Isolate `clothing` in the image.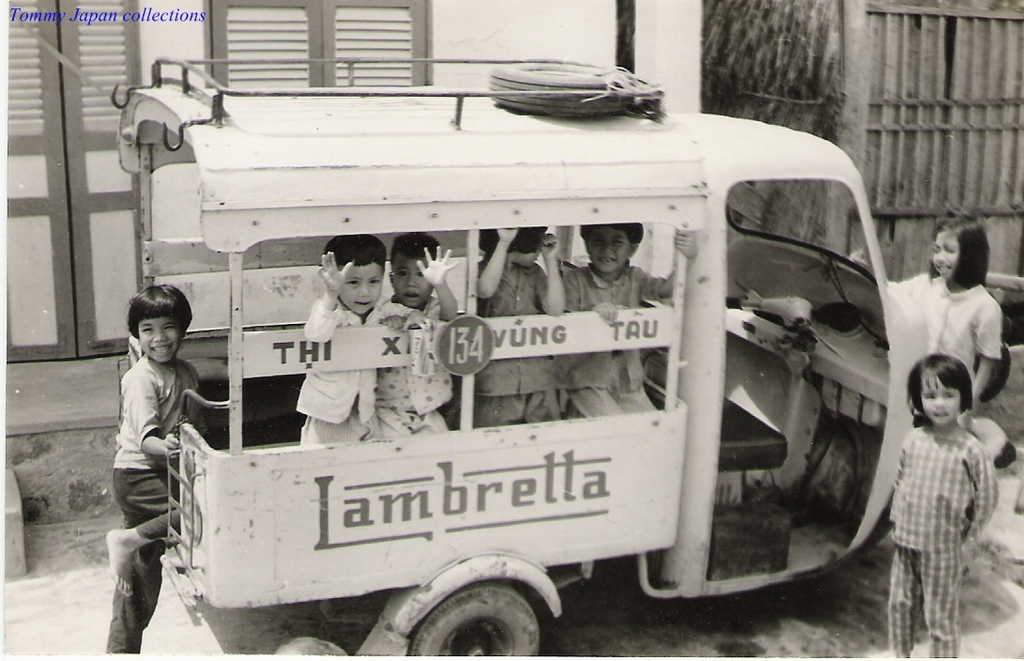
Isolated region: <region>307, 295, 422, 442</region>.
